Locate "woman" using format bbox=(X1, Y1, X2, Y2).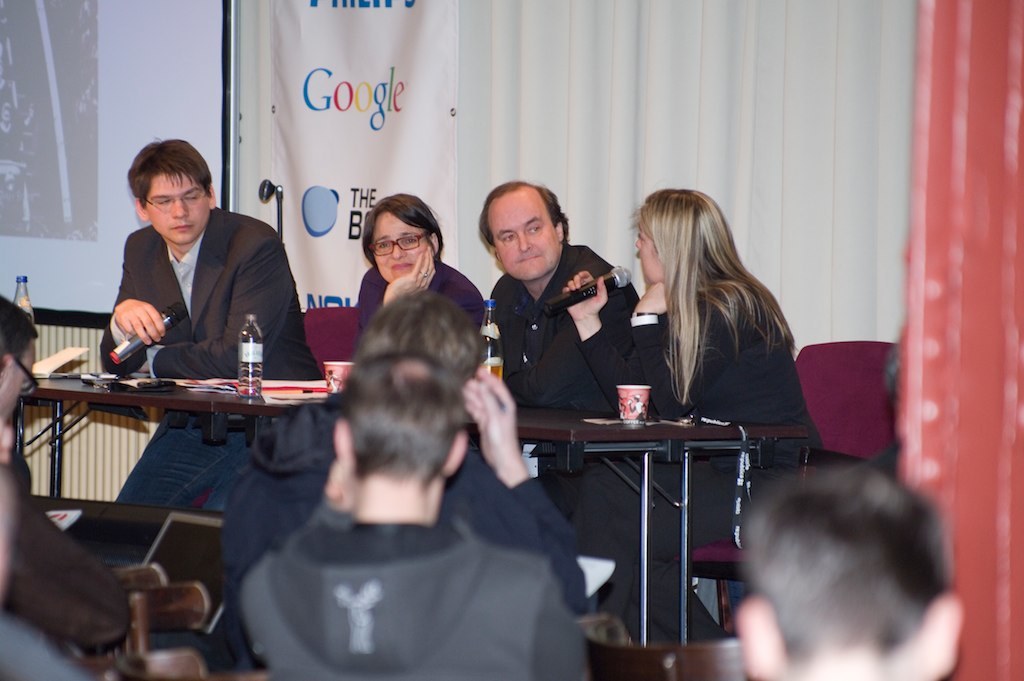
bbox=(561, 188, 822, 644).
